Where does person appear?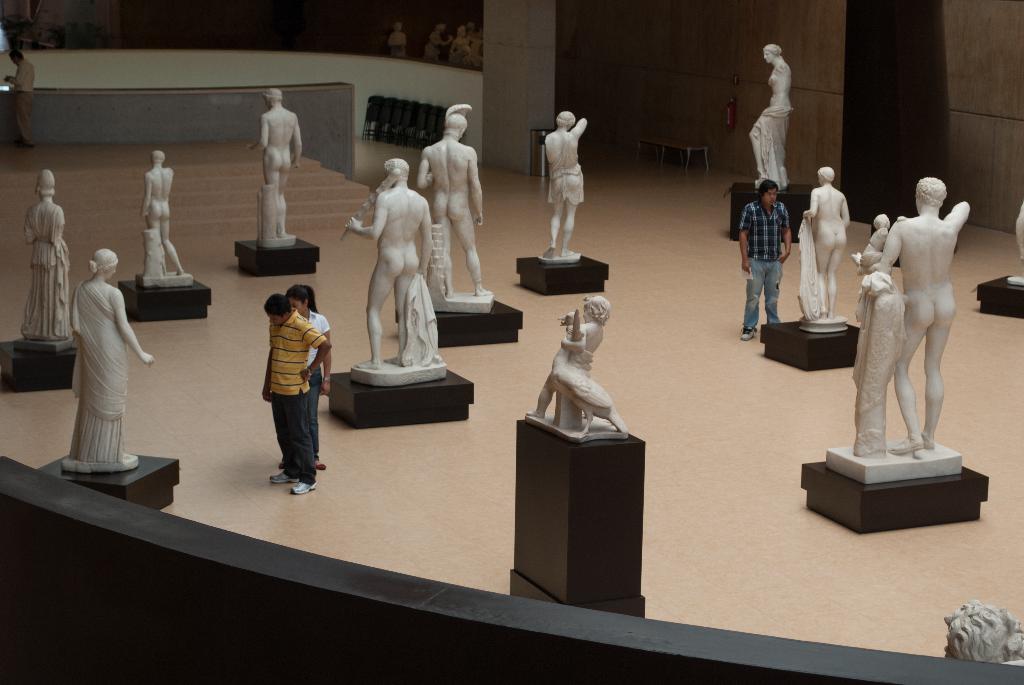
Appears at BBox(525, 295, 609, 414).
